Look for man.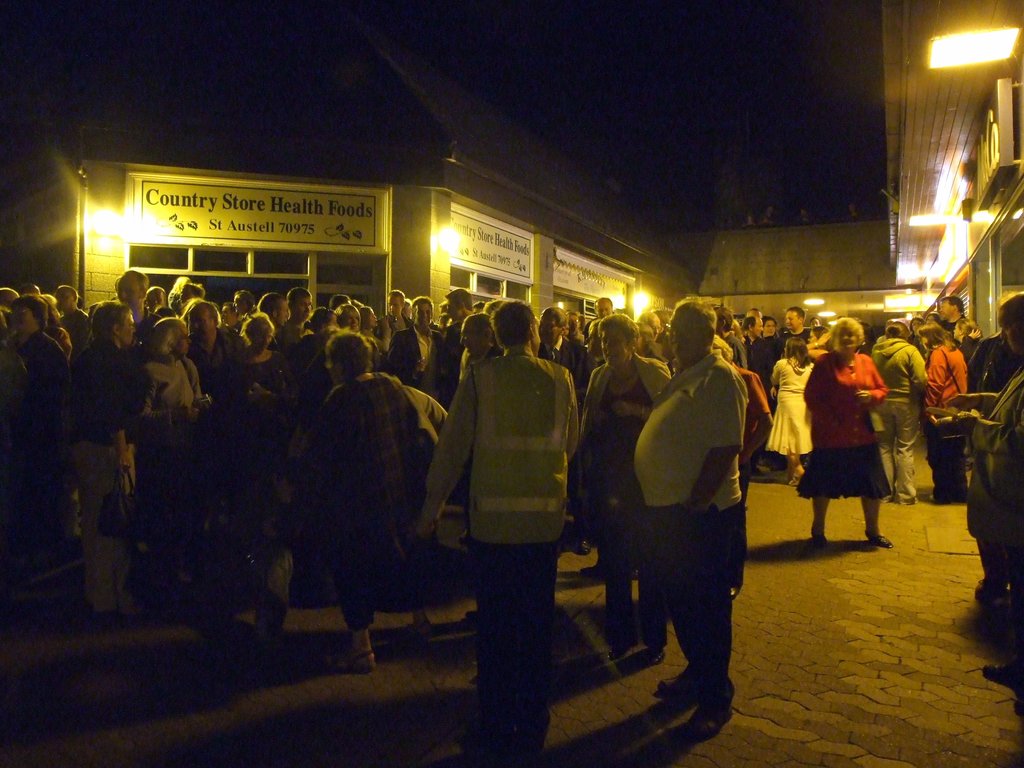
Found: x1=373, y1=288, x2=419, y2=344.
